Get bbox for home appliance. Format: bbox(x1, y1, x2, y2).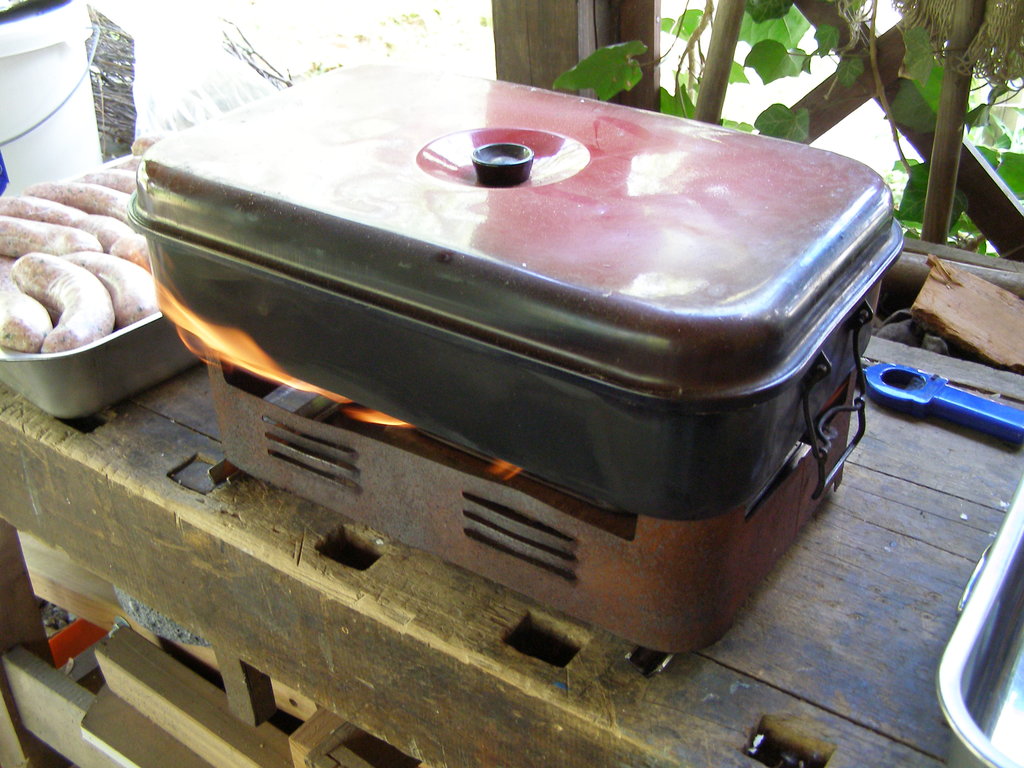
bbox(131, 60, 907, 653).
